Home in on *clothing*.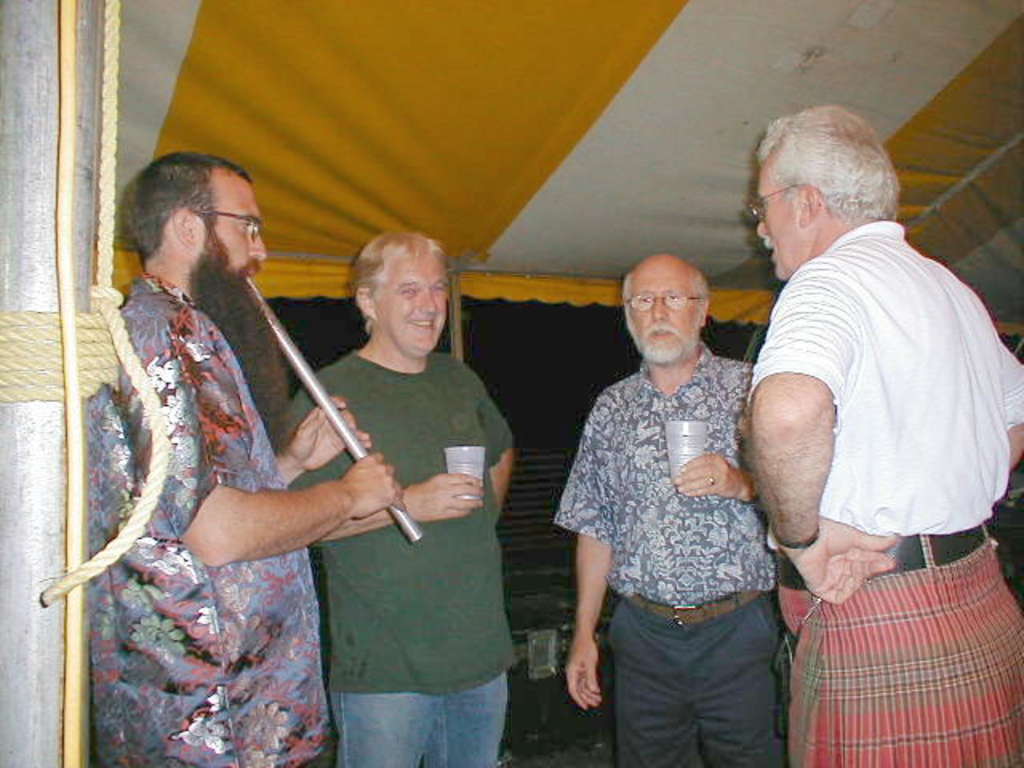
Homed in at box(550, 339, 789, 766).
